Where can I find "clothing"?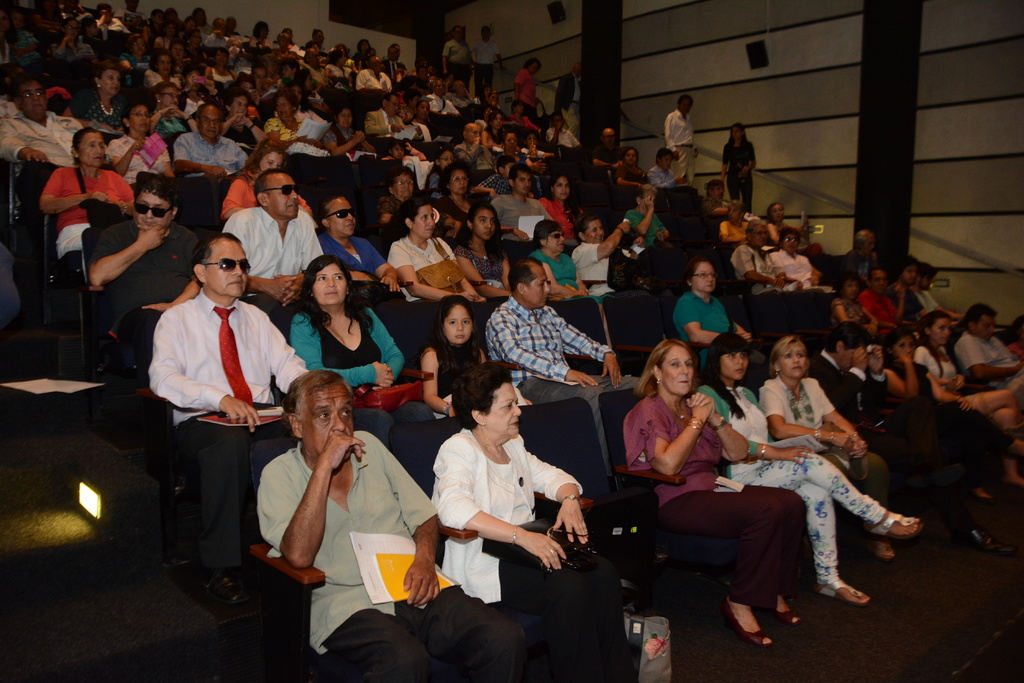
You can find it at x1=36, y1=4, x2=63, y2=31.
